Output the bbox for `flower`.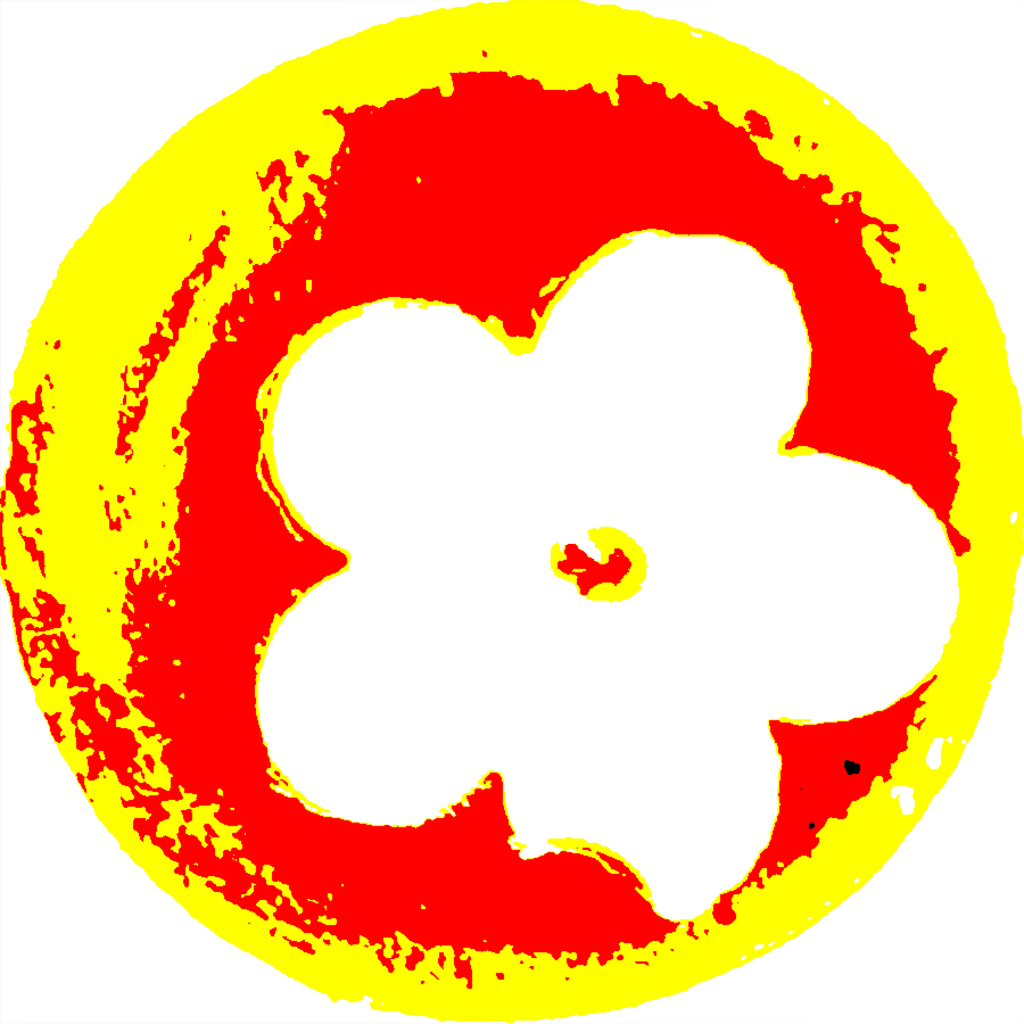
259 226 953 910.
